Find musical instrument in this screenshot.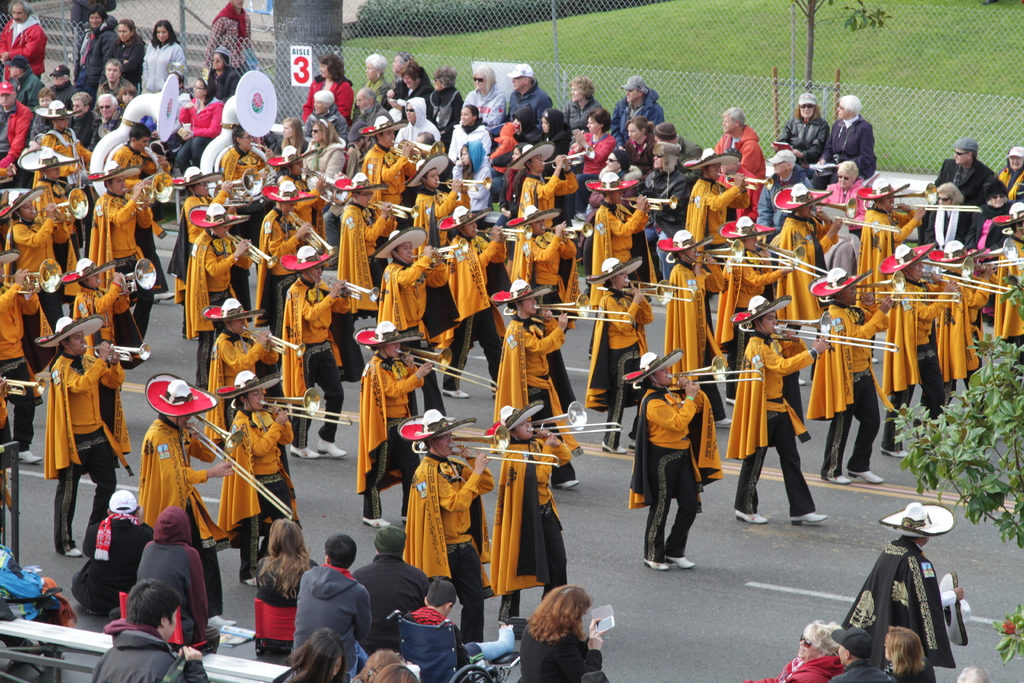
The bounding box for musical instrument is x1=550 y1=217 x2=594 y2=240.
